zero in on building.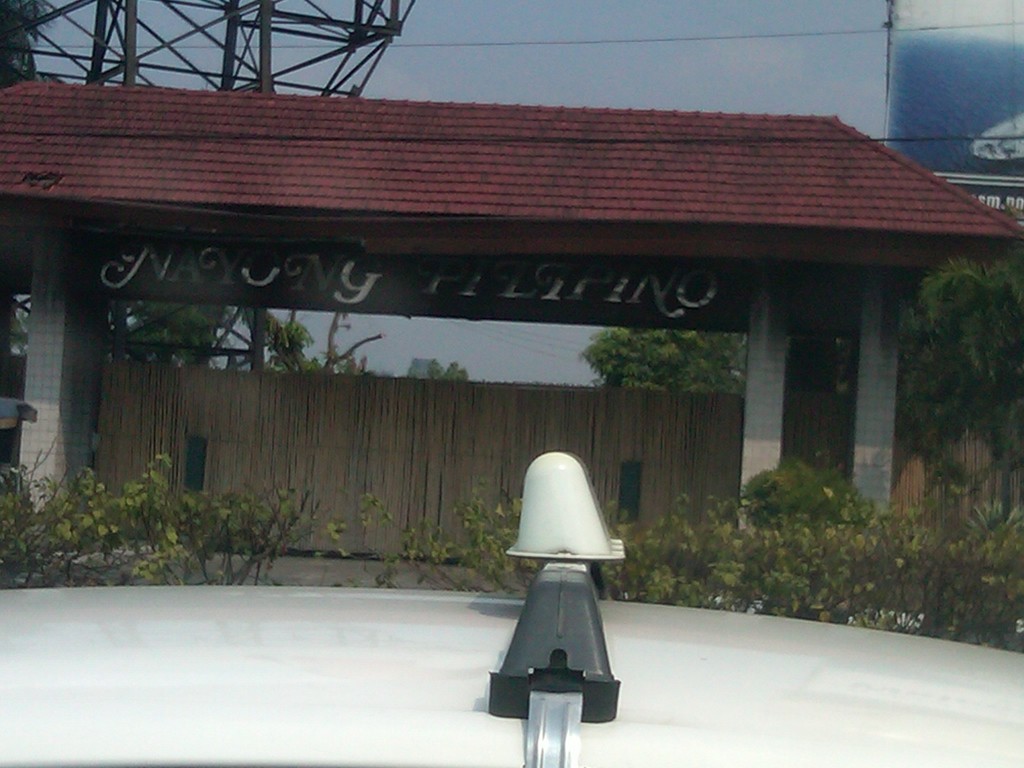
Zeroed in: (0,0,1021,563).
